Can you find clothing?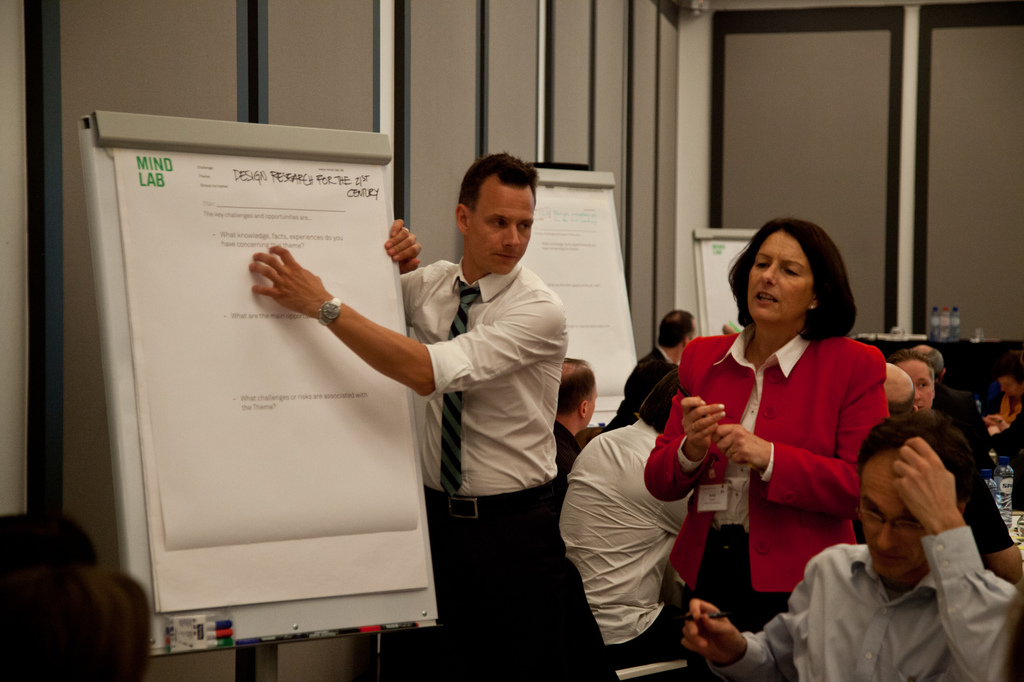
Yes, bounding box: bbox=[678, 311, 889, 617].
